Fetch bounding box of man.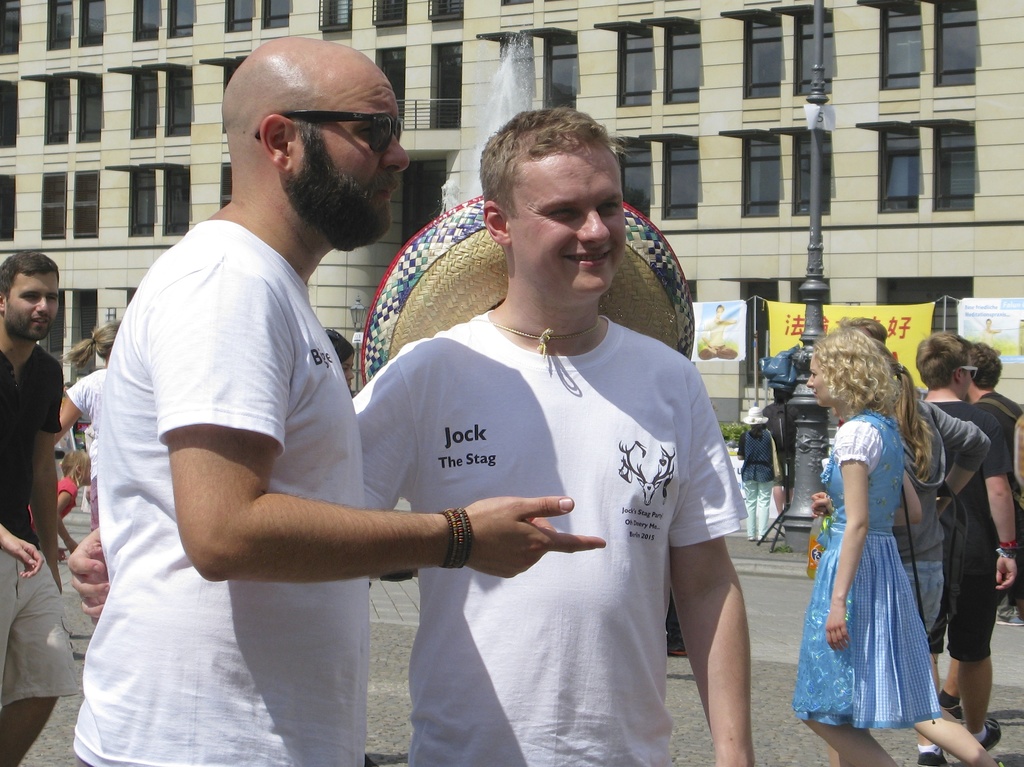
Bbox: <box>0,254,72,766</box>.
